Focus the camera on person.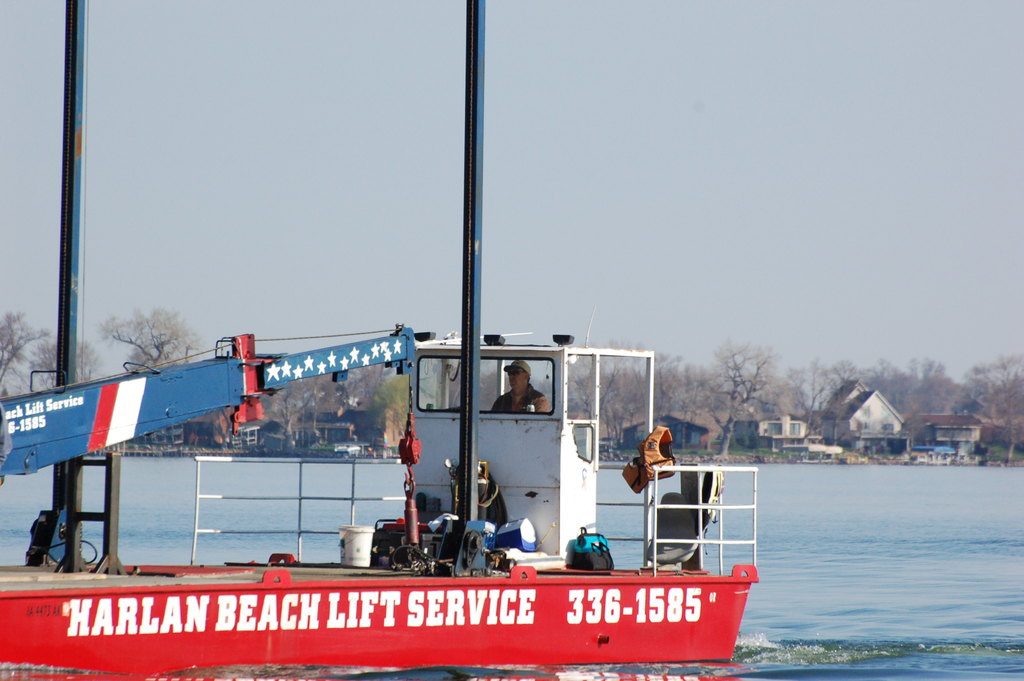
Focus region: (x1=488, y1=358, x2=548, y2=415).
